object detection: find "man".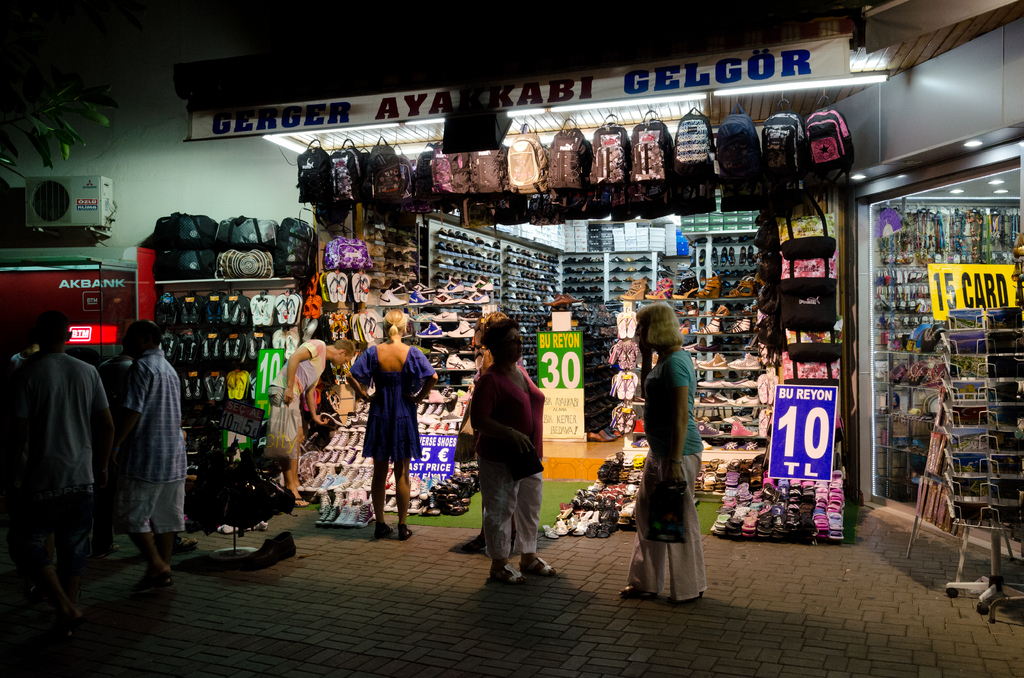
115:322:191:591.
